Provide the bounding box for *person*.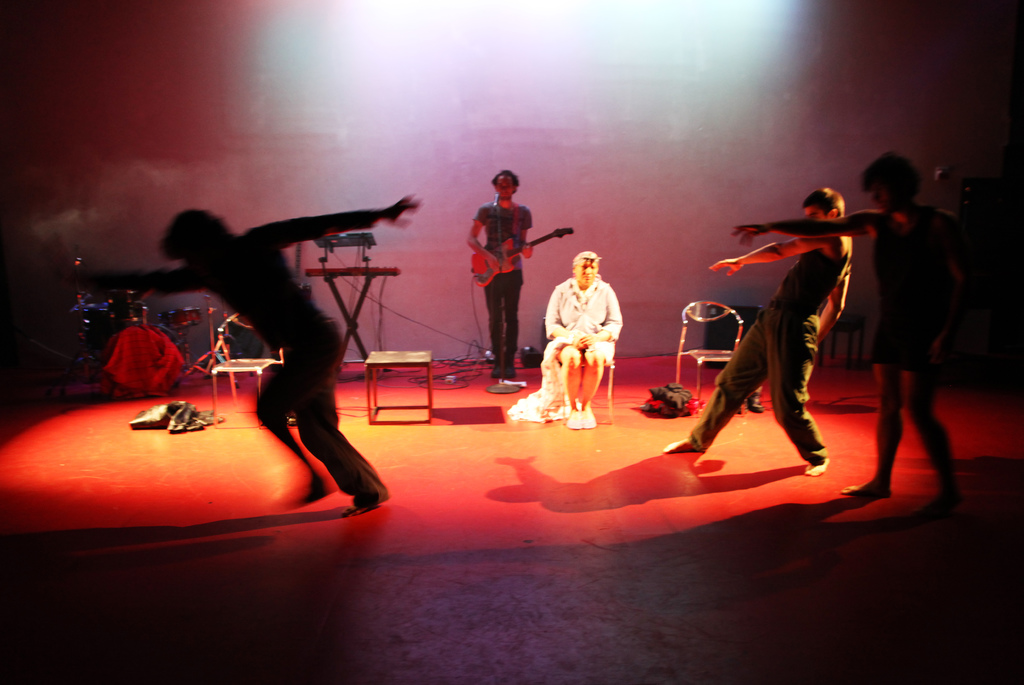
[705, 187, 862, 471].
